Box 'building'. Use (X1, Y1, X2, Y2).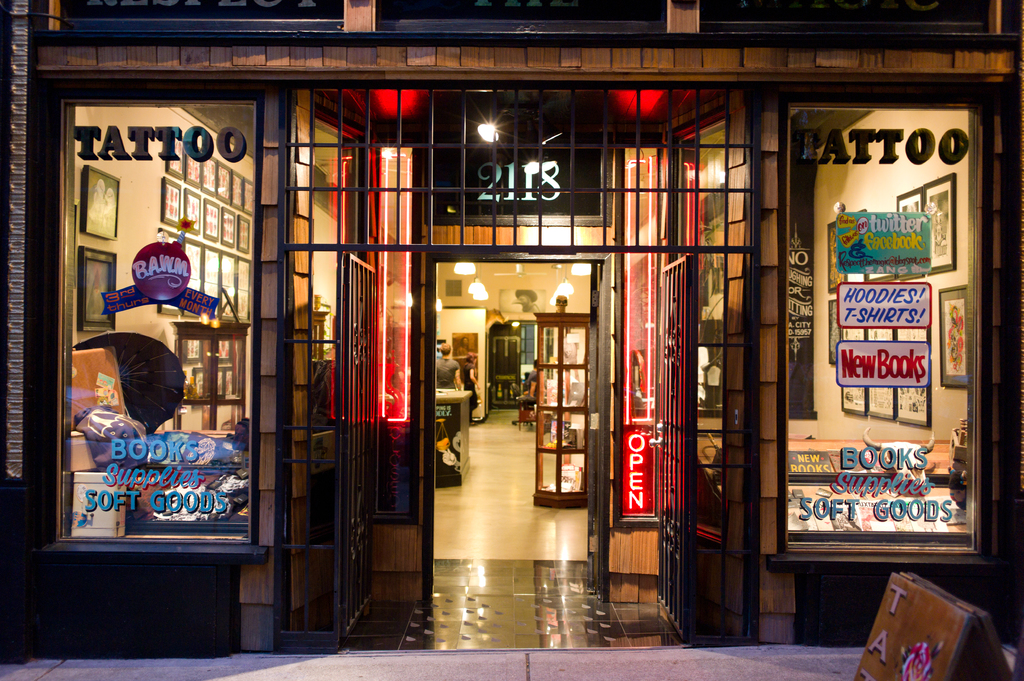
(0, 0, 1023, 659).
